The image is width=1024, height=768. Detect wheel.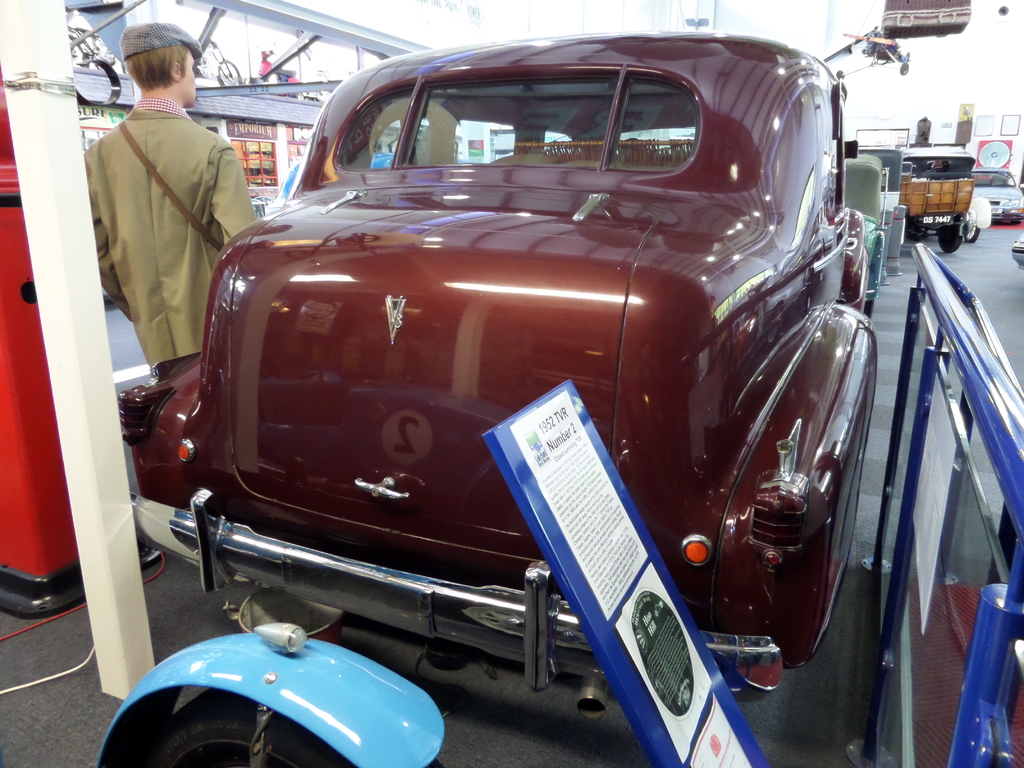
Detection: 163,685,437,767.
